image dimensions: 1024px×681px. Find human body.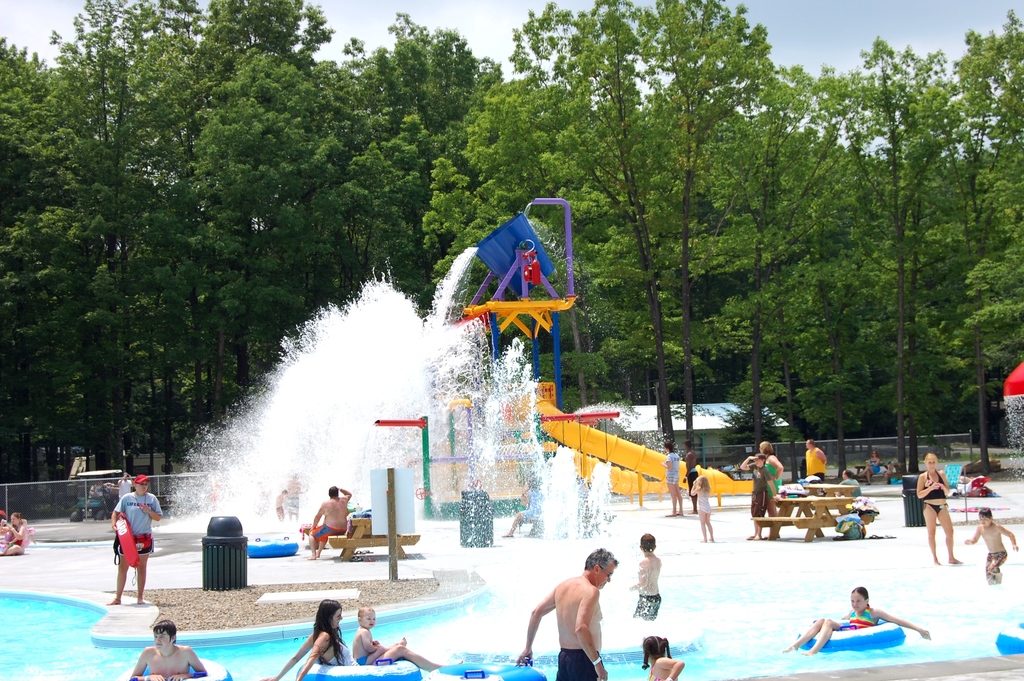
bbox=(129, 644, 209, 680).
